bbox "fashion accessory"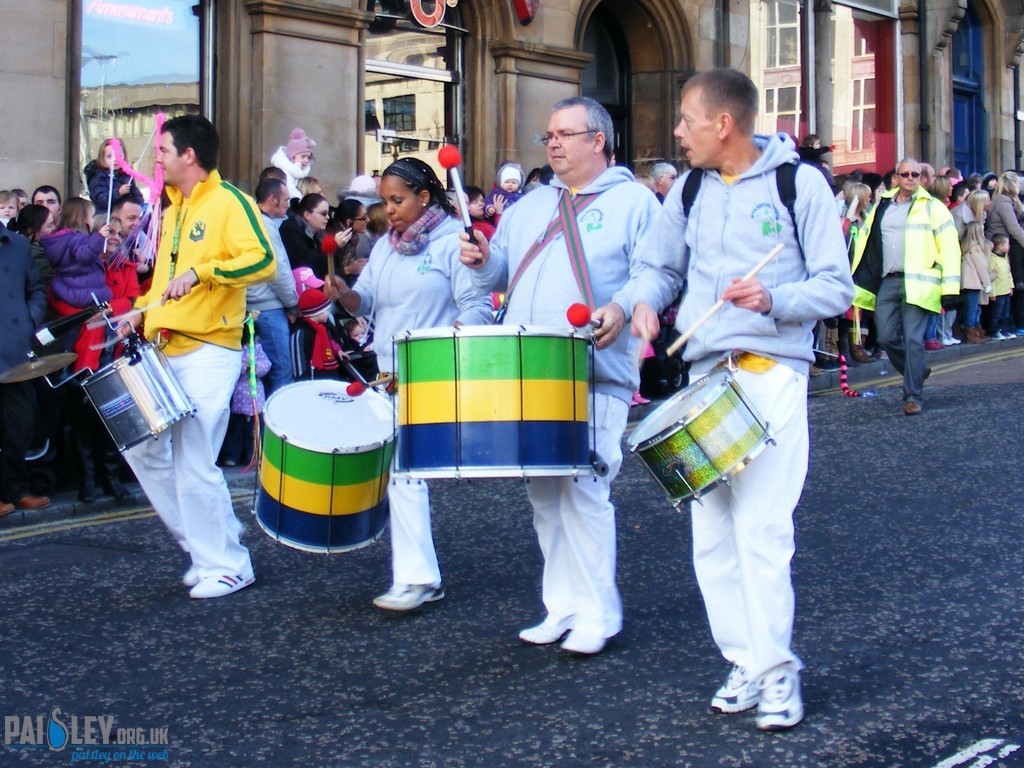
[937, 339, 947, 346]
